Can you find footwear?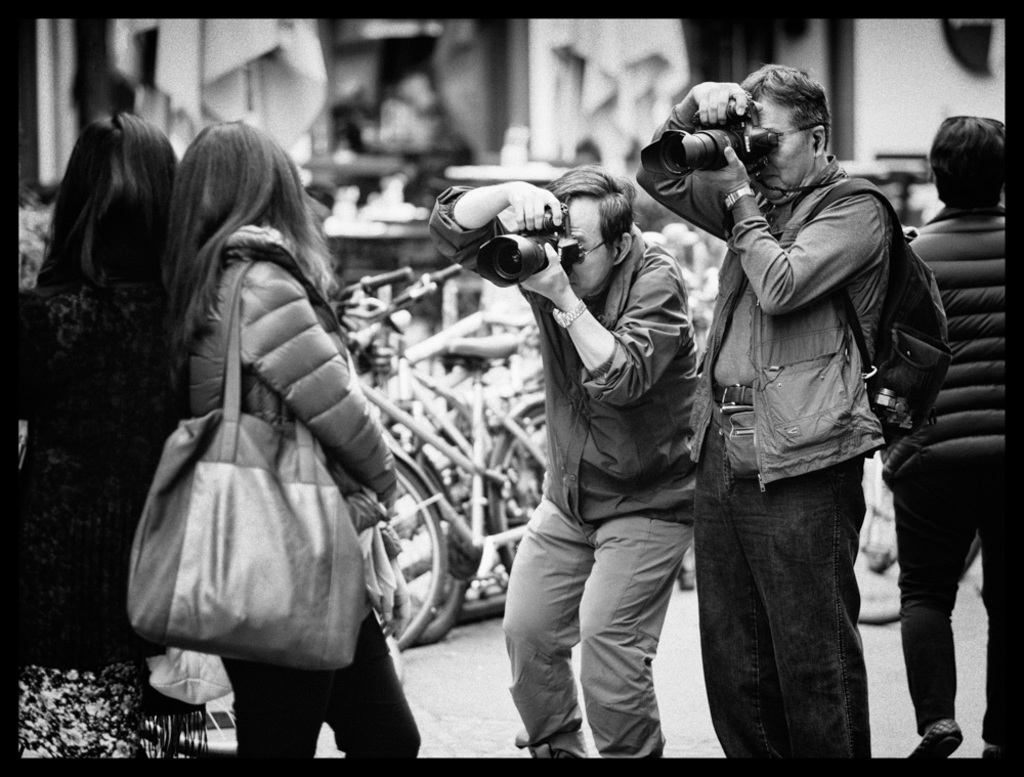
Yes, bounding box: detection(911, 717, 969, 763).
